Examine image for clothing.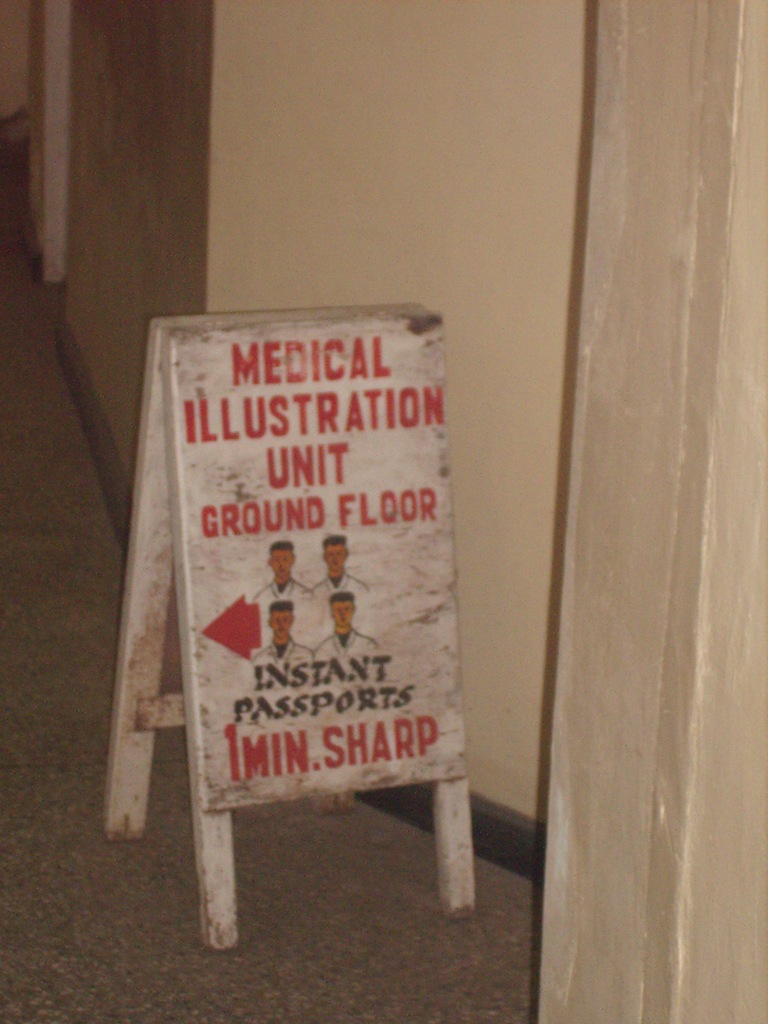
Examination result: x1=245, y1=640, x2=321, y2=696.
